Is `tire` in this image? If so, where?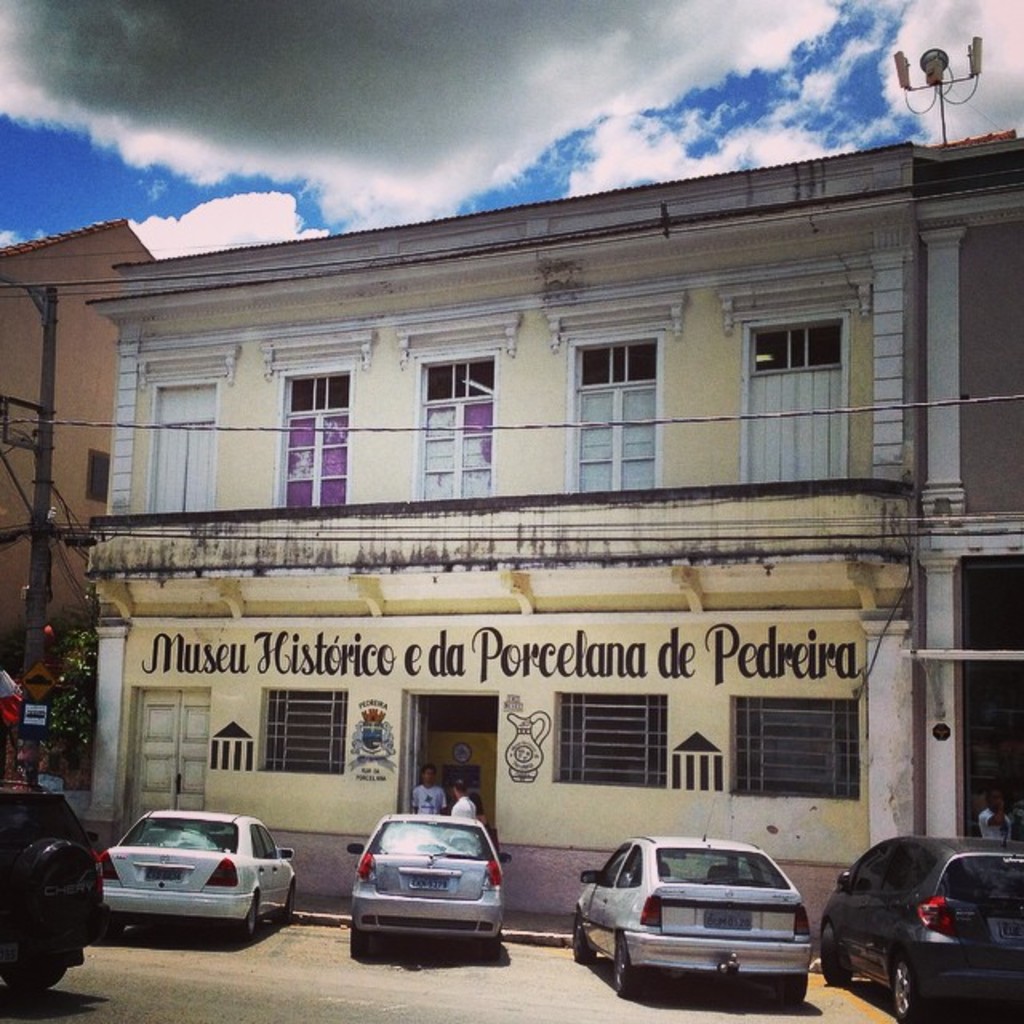
Yes, at (93,907,117,933).
